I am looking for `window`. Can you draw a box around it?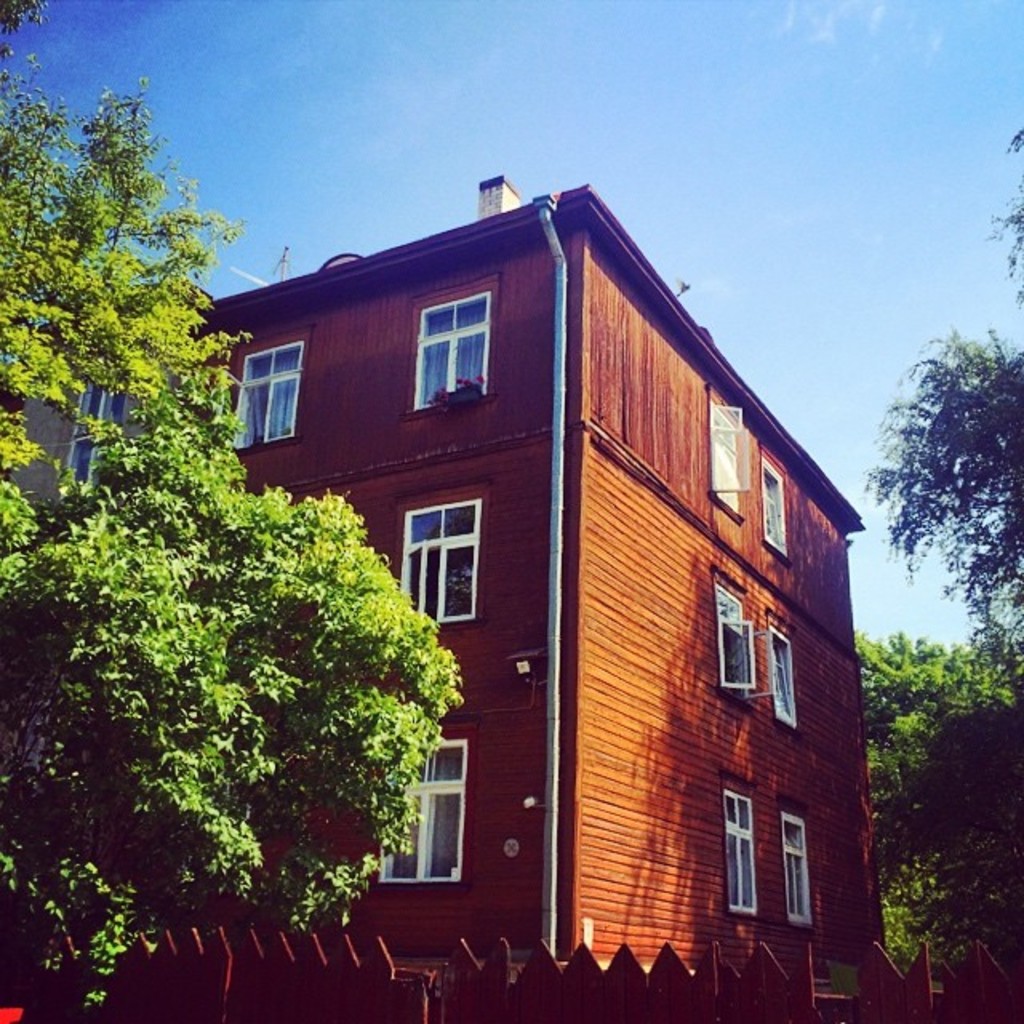
Sure, the bounding box is bbox(725, 789, 758, 917).
